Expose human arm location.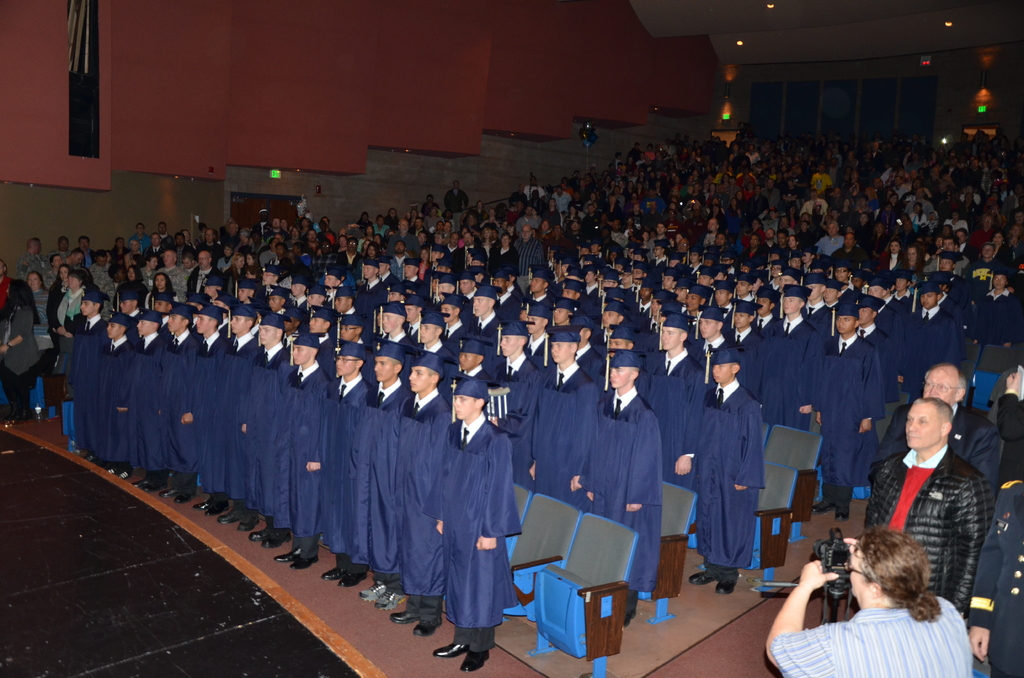
Exposed at pyautogui.locateOnScreen(465, 432, 511, 554).
